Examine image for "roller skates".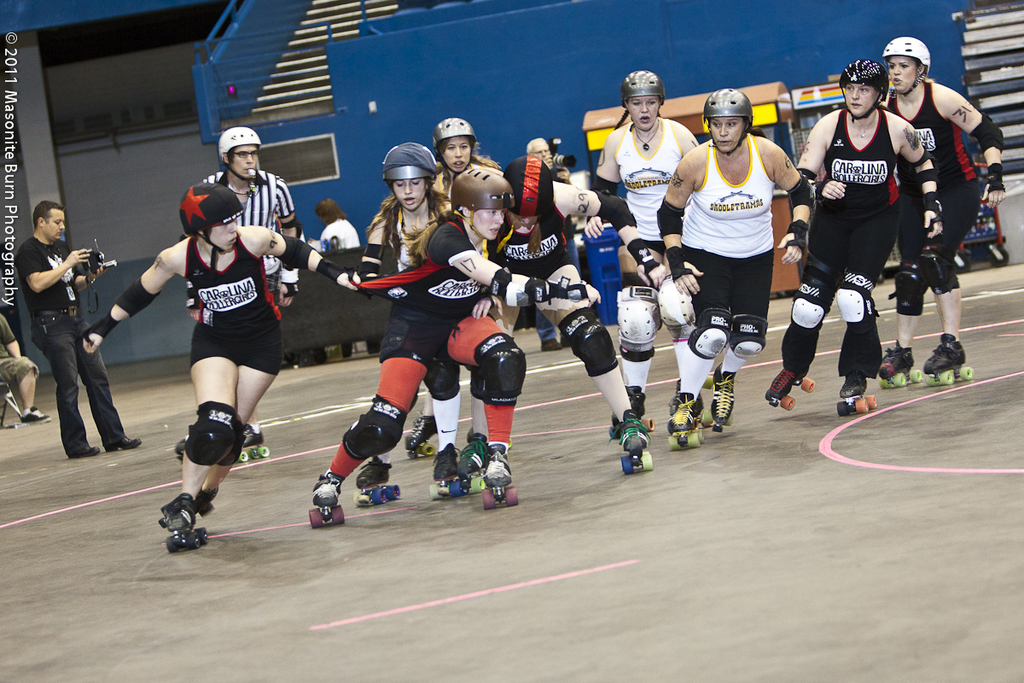
Examination result: region(237, 423, 272, 470).
